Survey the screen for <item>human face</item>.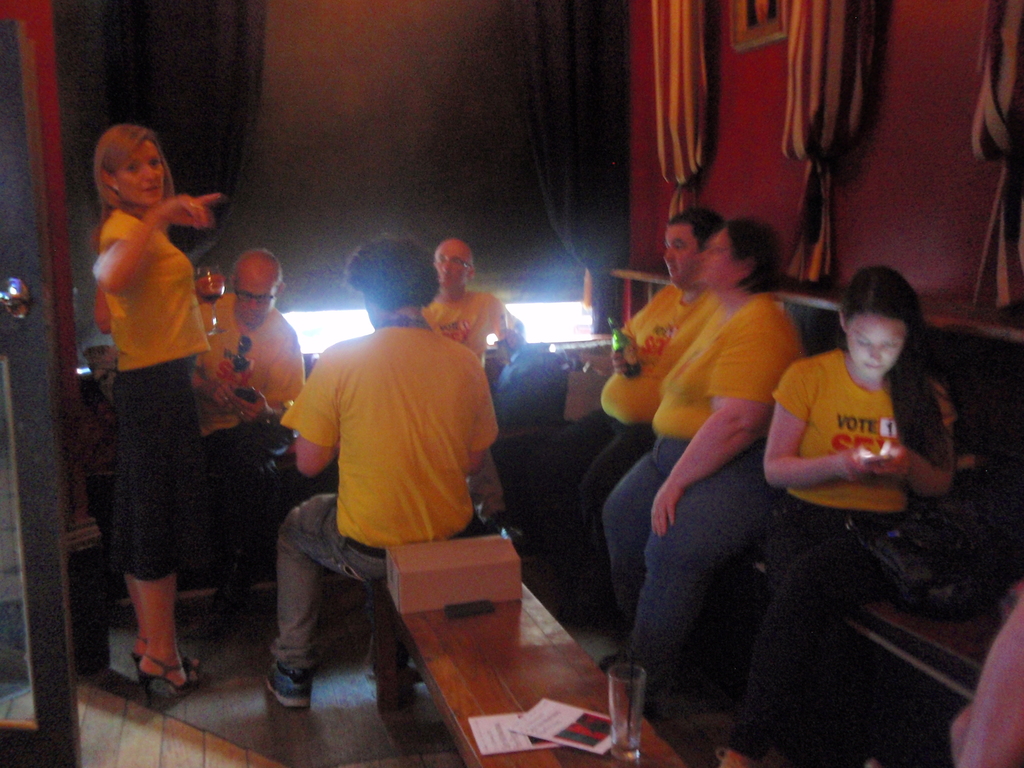
Survey found: {"x1": 660, "y1": 223, "x2": 701, "y2": 294}.
